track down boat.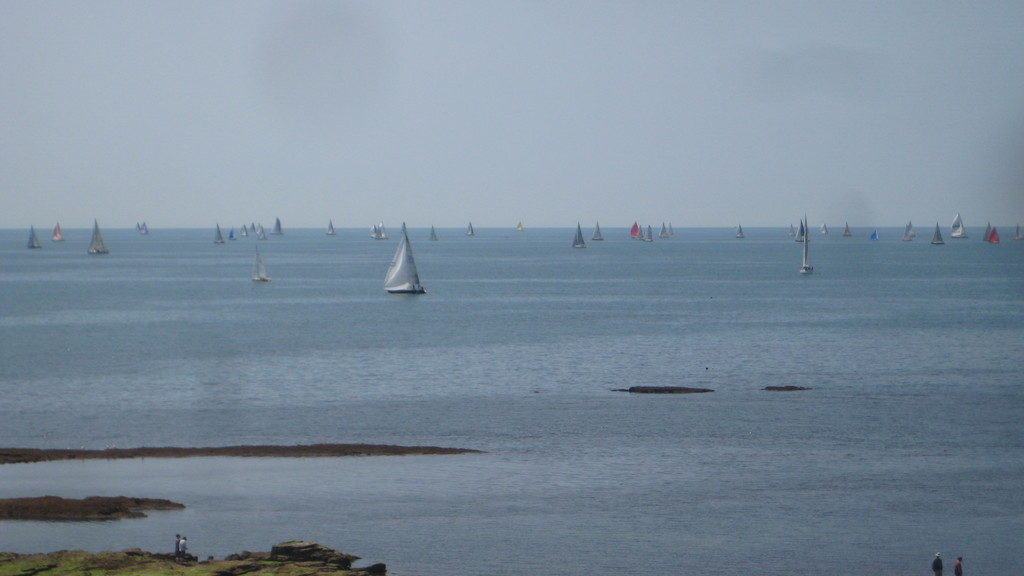
Tracked to left=212, top=224, right=221, bottom=246.
